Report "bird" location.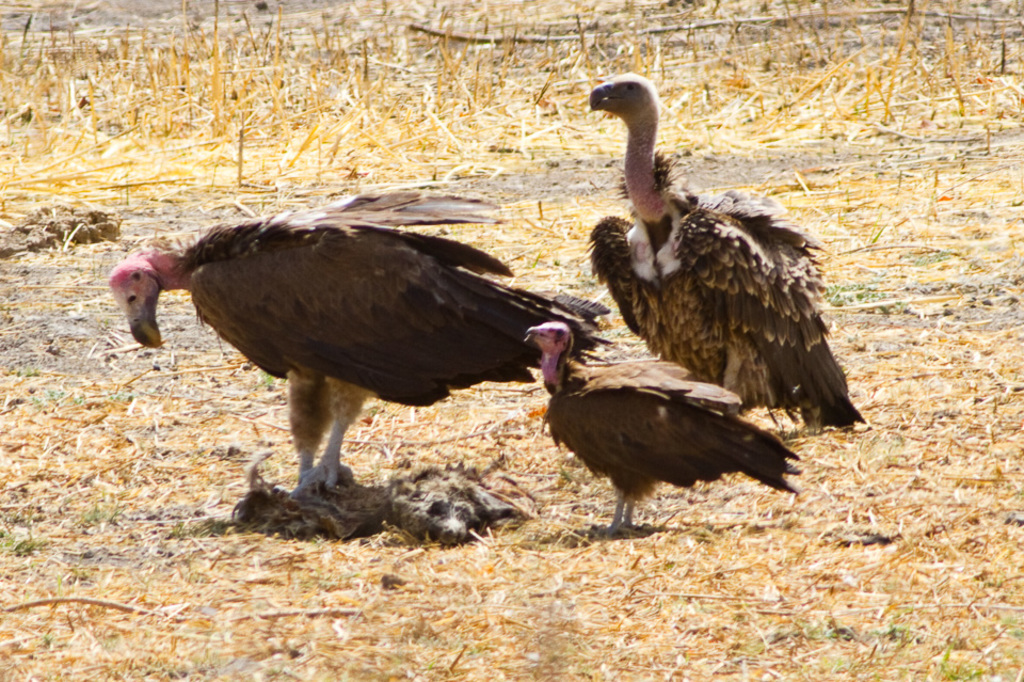
Report: 578:81:859:437.
